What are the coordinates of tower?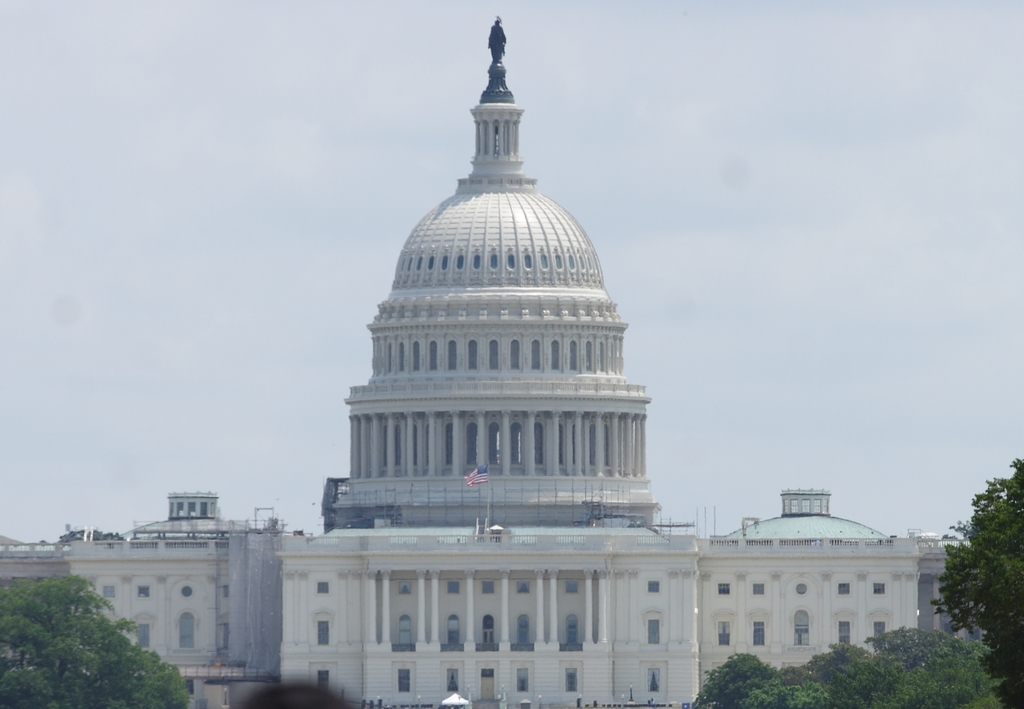
Rect(325, 17, 659, 538).
